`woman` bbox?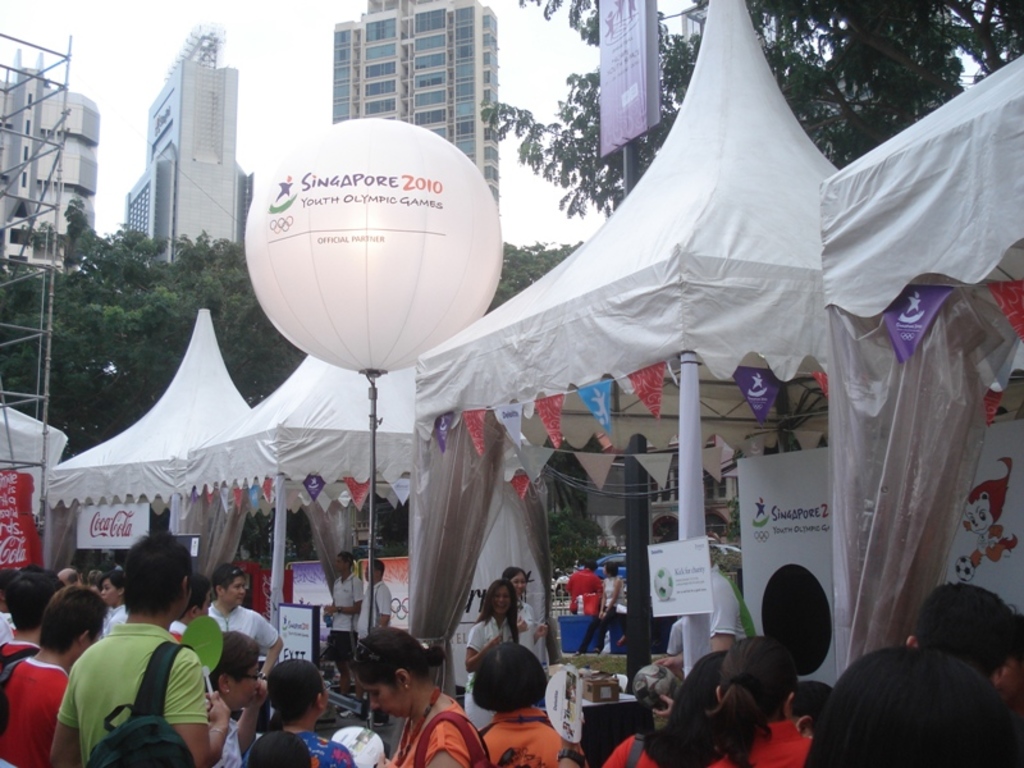
select_region(575, 559, 625, 655)
